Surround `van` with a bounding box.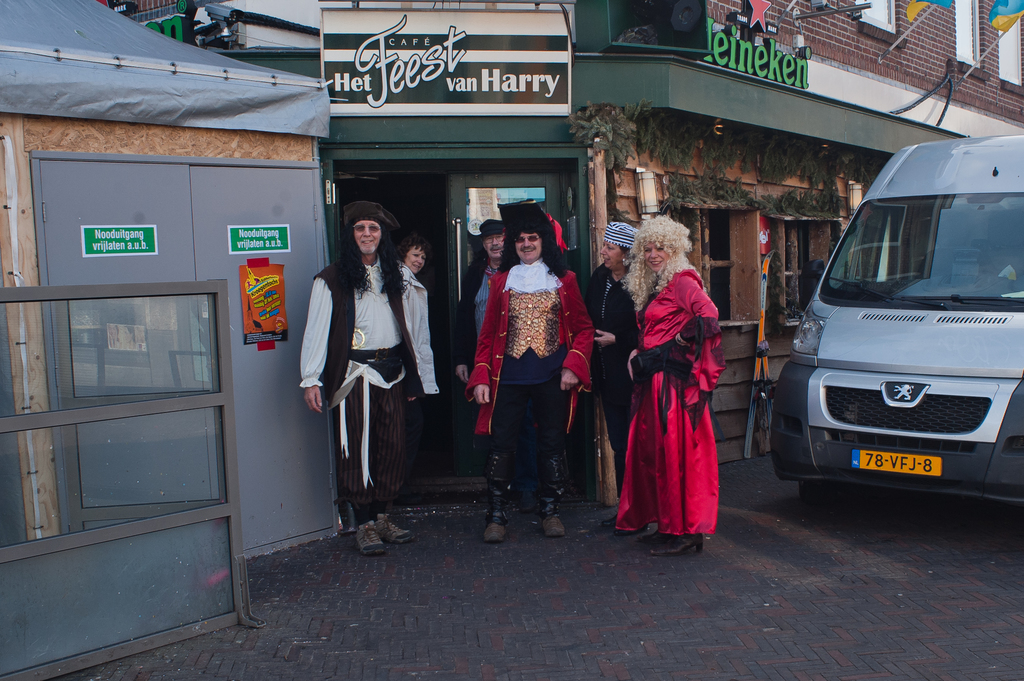
<bbox>771, 131, 1023, 506</bbox>.
